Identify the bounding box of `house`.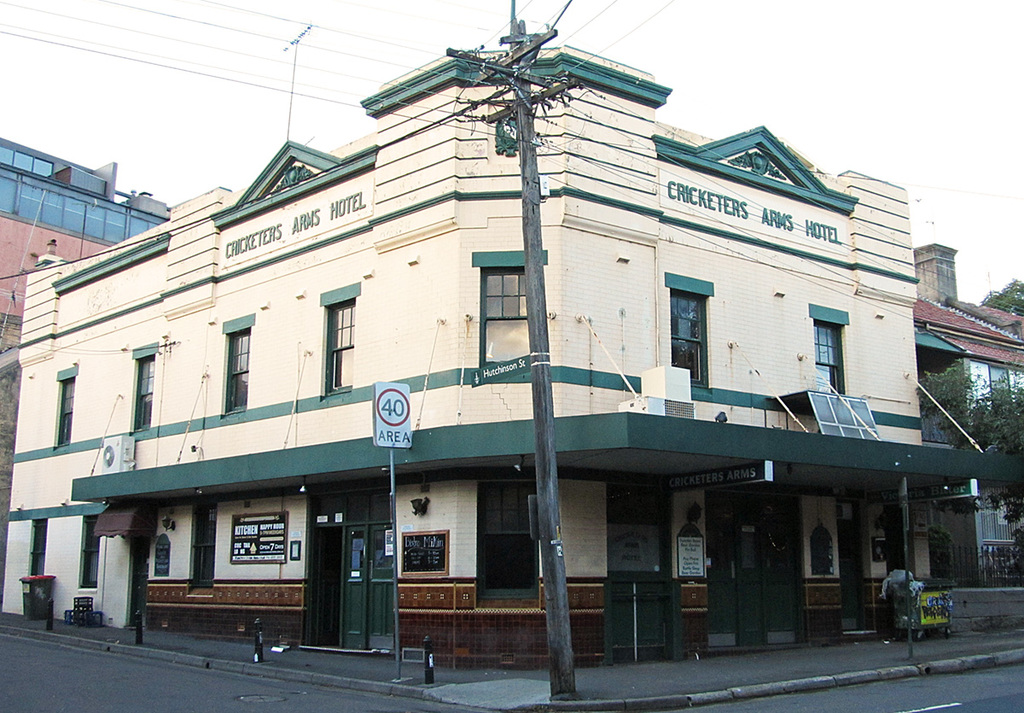
select_region(32, 40, 908, 649).
